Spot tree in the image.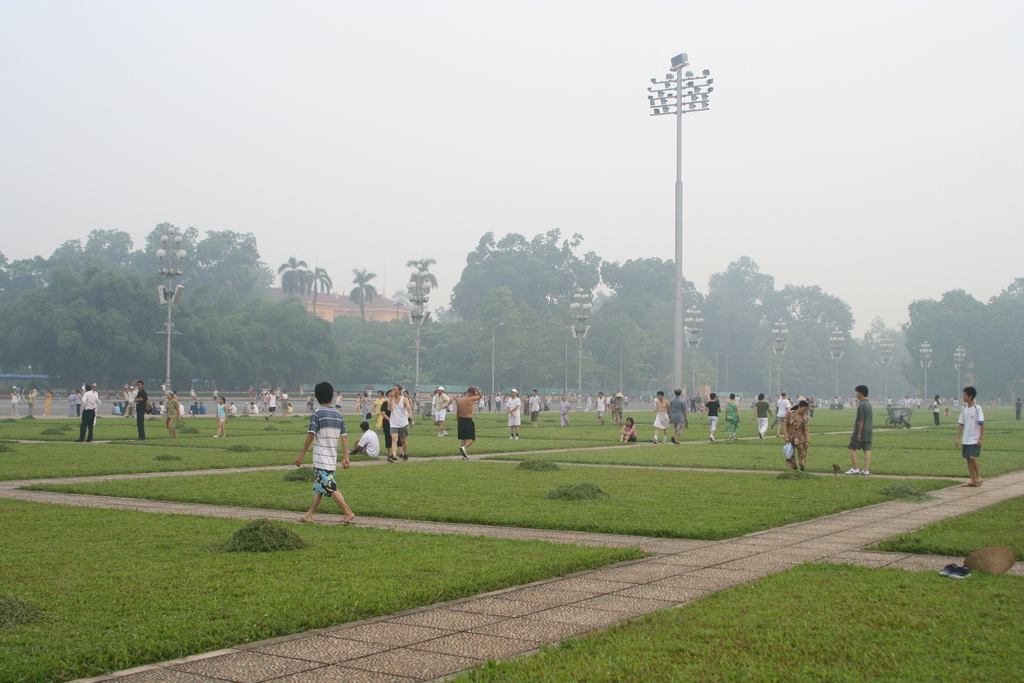
tree found at [0,262,68,395].
